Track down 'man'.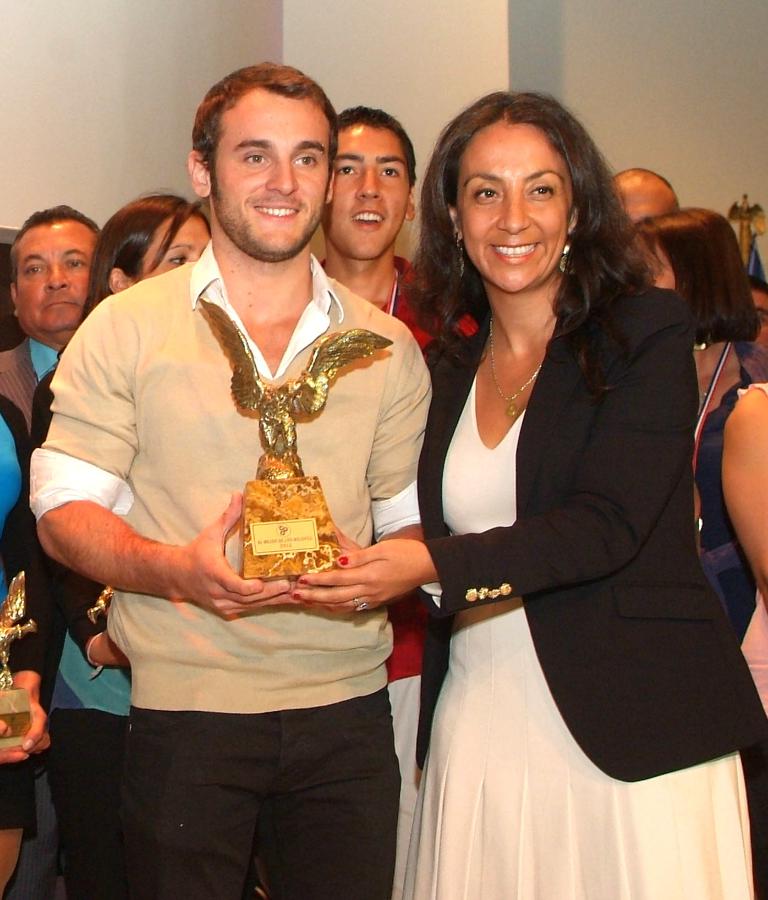
Tracked to <bbox>316, 104, 485, 899</bbox>.
